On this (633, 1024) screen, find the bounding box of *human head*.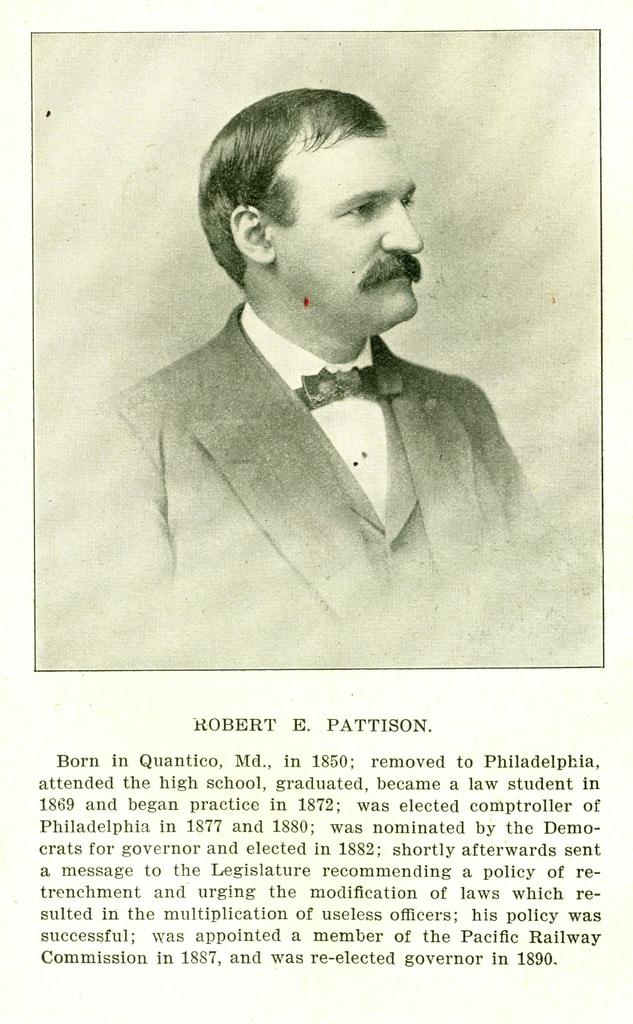
Bounding box: (197, 81, 440, 340).
